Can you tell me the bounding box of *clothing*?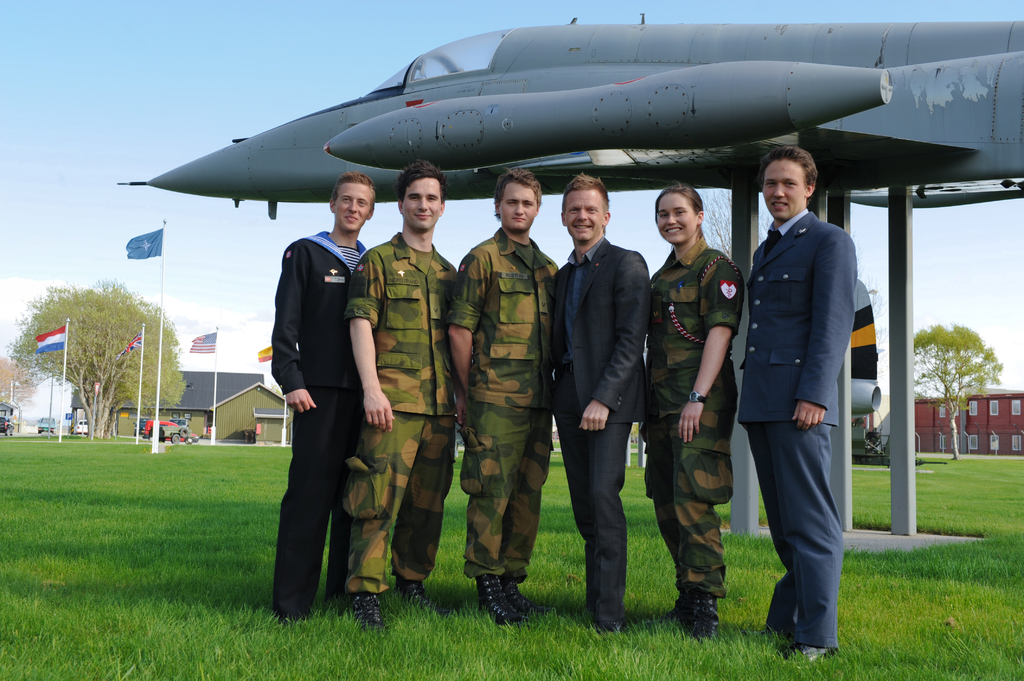
(left=638, top=237, right=738, bottom=600).
